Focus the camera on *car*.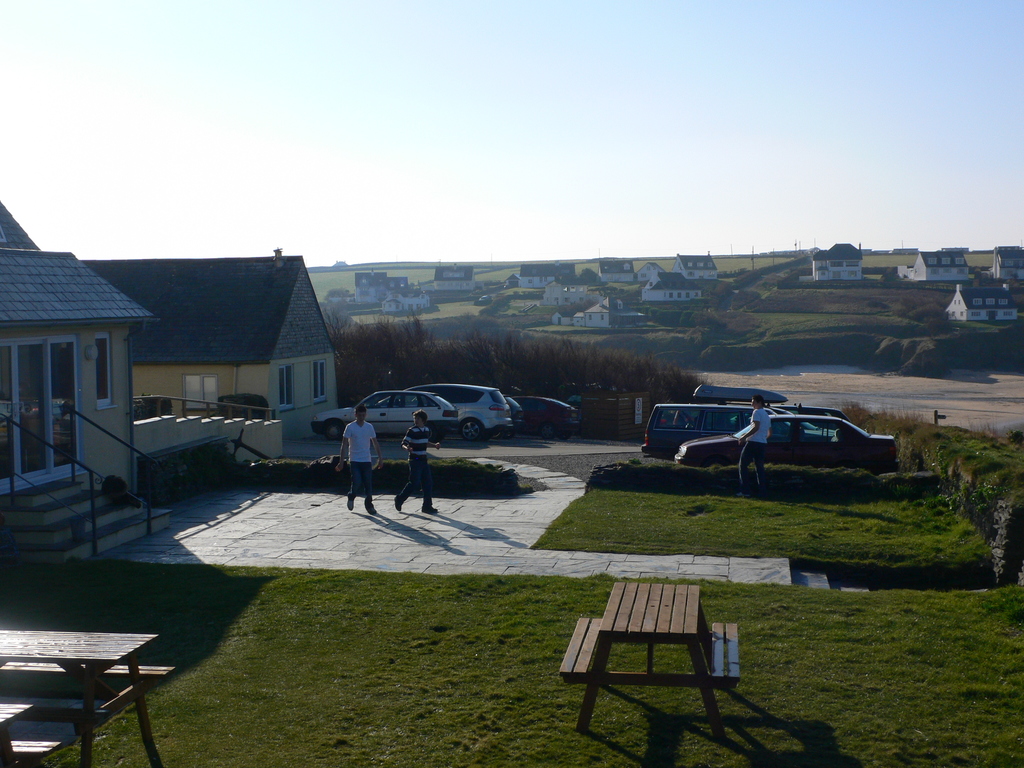
Focus region: x1=673 y1=415 x2=902 y2=467.
